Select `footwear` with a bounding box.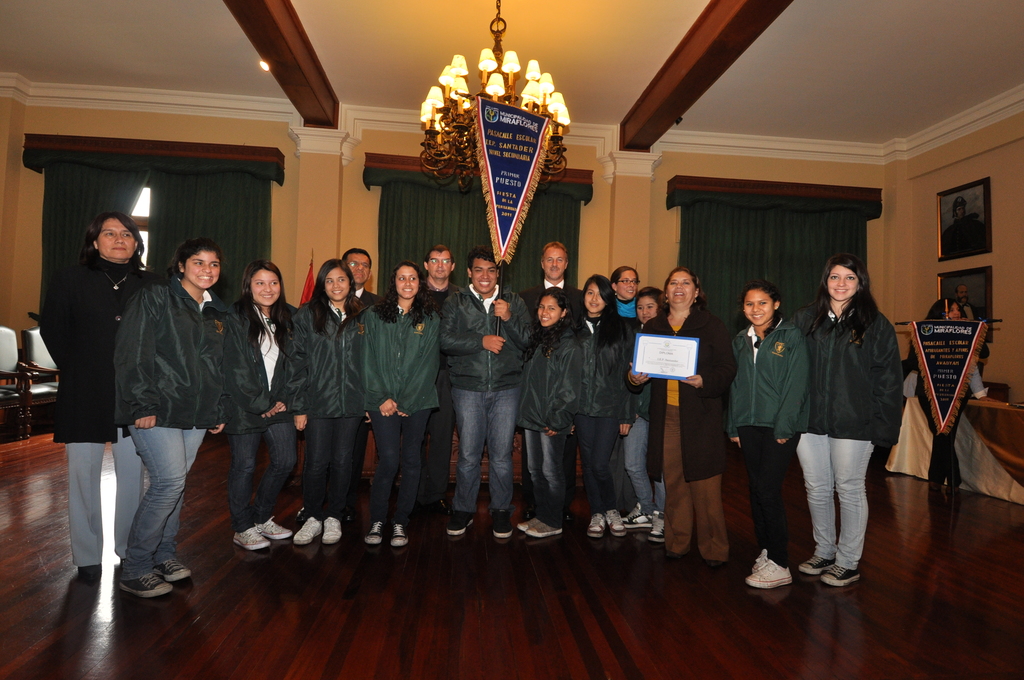
819:562:863:590.
